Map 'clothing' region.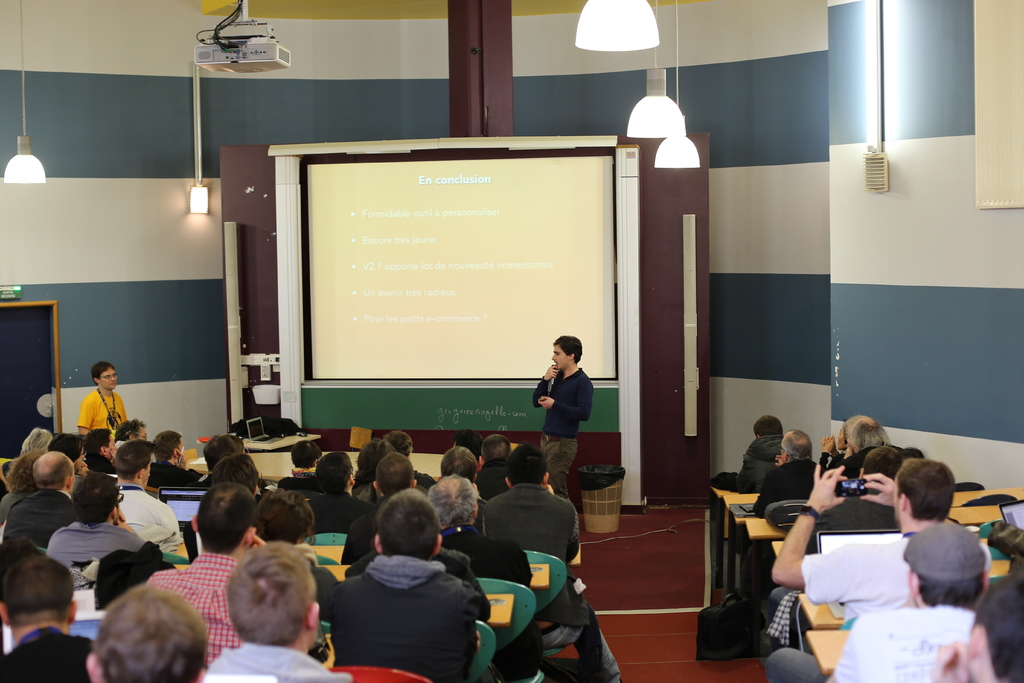
Mapped to locate(0, 622, 95, 682).
